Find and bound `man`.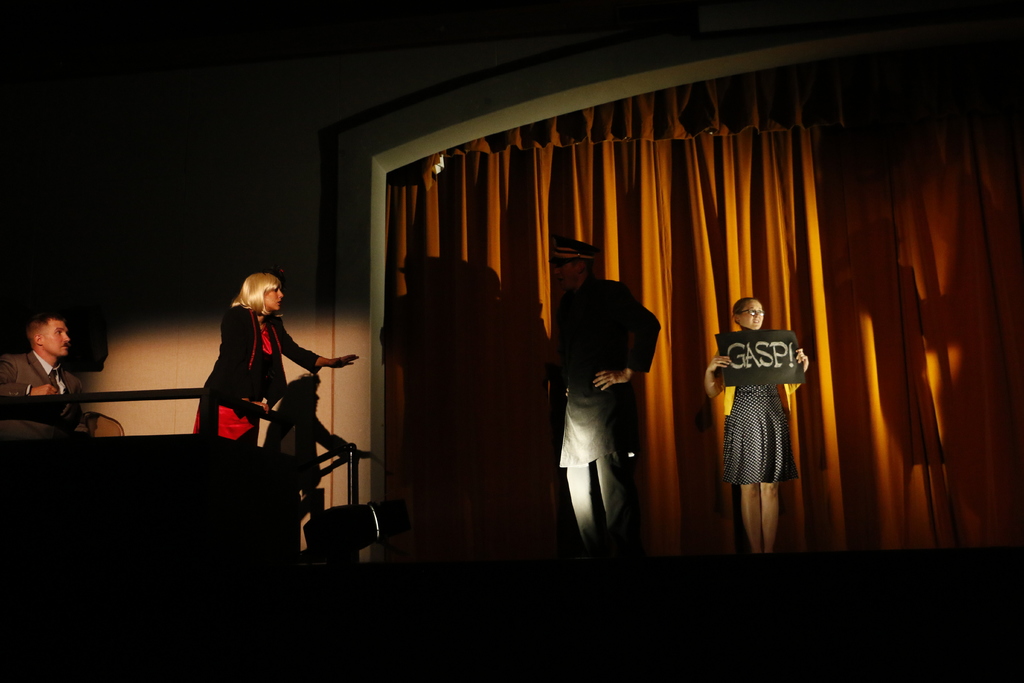
Bound: <bbox>544, 242, 662, 539</bbox>.
